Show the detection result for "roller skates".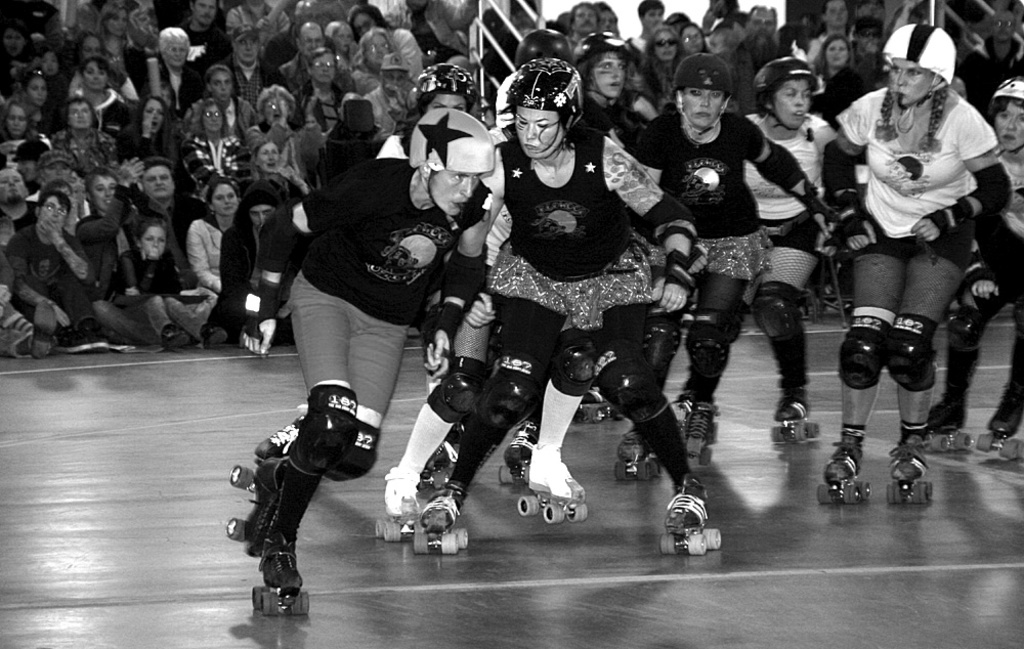
[231, 457, 285, 559].
